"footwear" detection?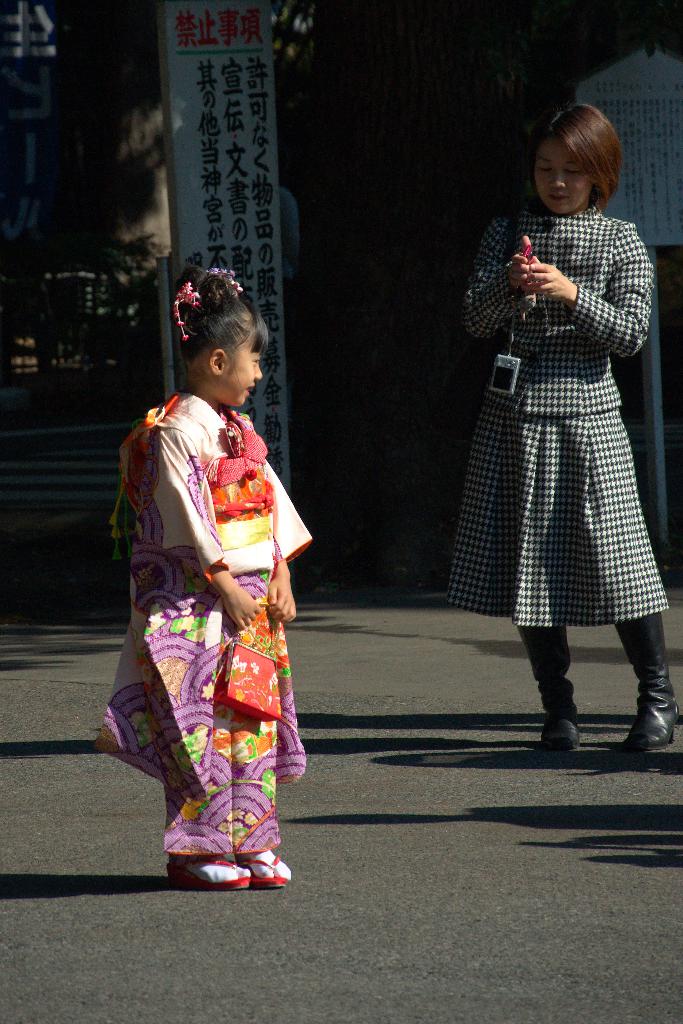
region(154, 815, 279, 886)
